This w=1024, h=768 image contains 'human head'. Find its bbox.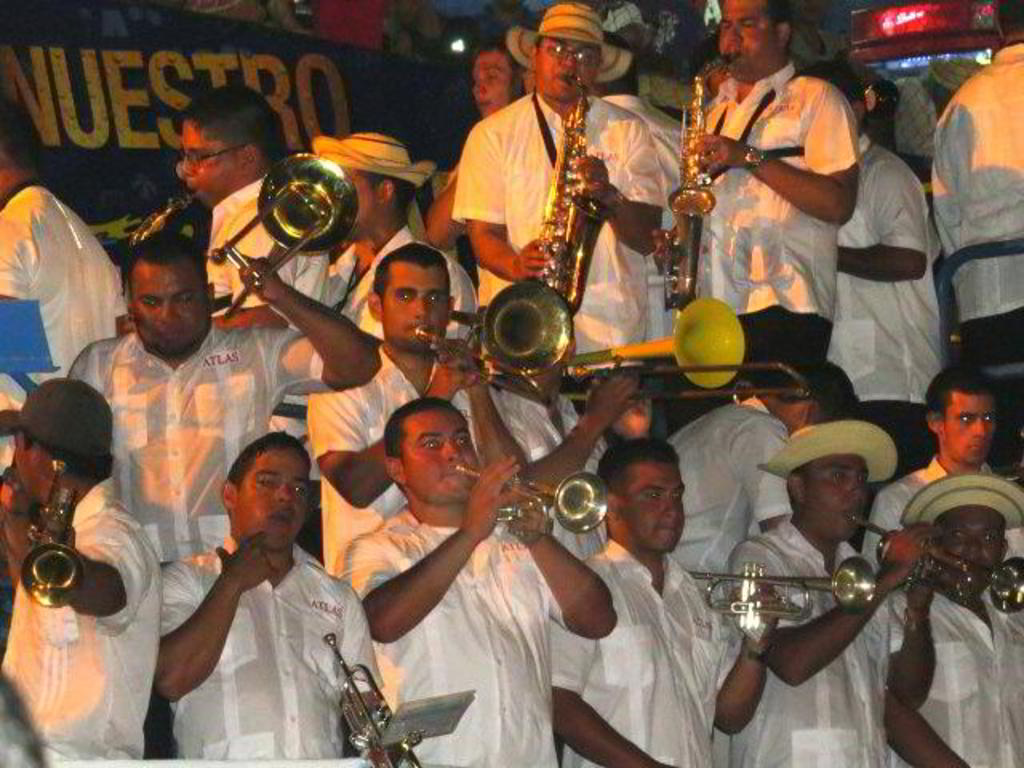
[x1=467, y1=43, x2=528, y2=118].
